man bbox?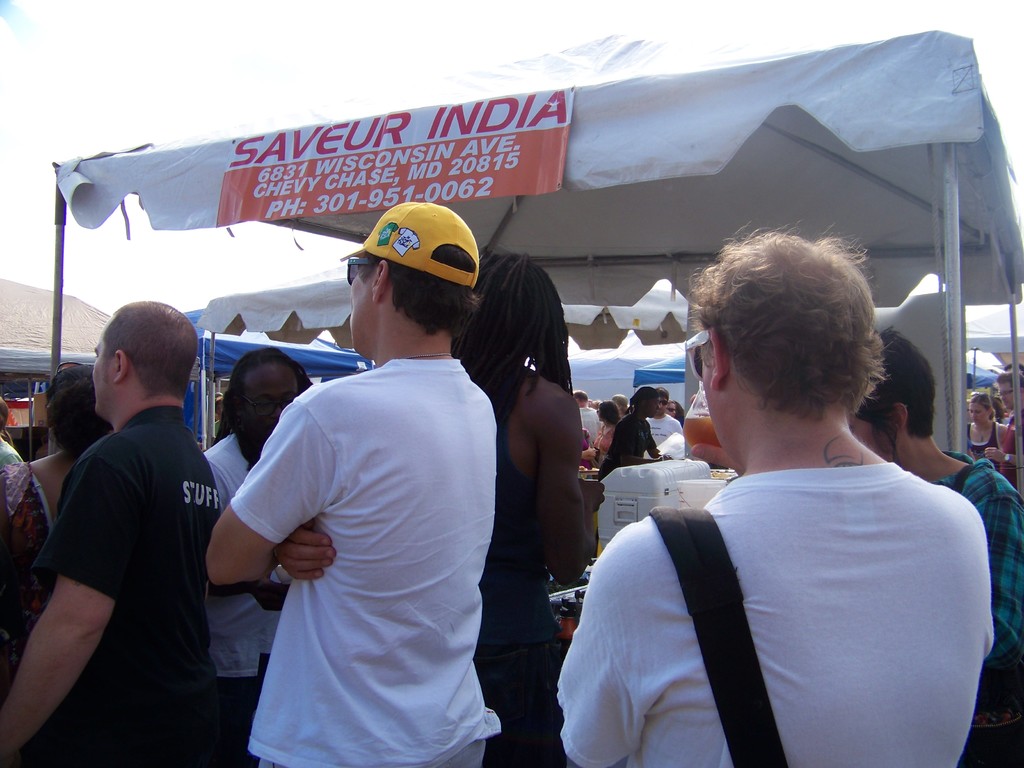
bbox(453, 255, 600, 767)
